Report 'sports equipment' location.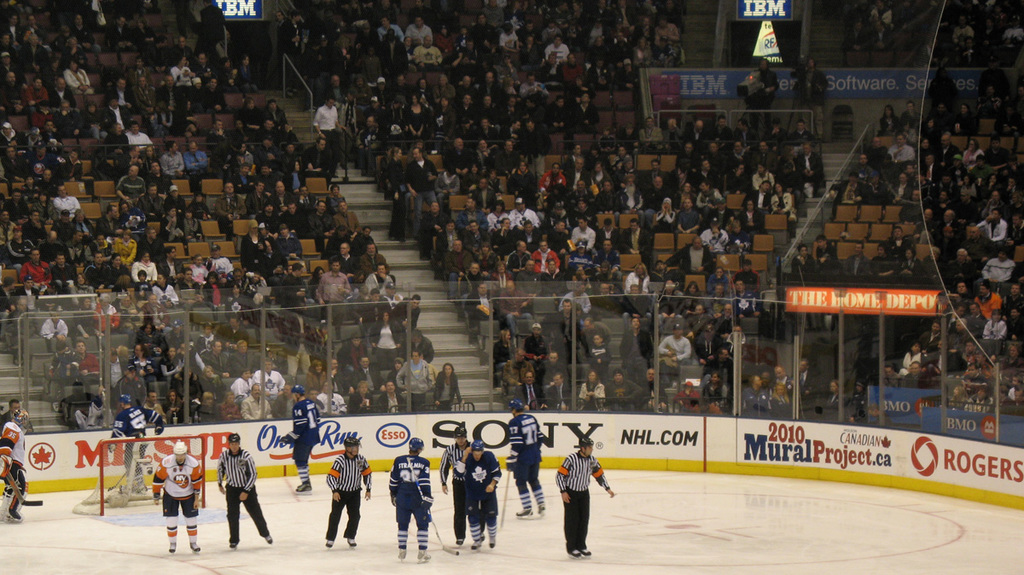
Report: Rect(1, 468, 28, 516).
